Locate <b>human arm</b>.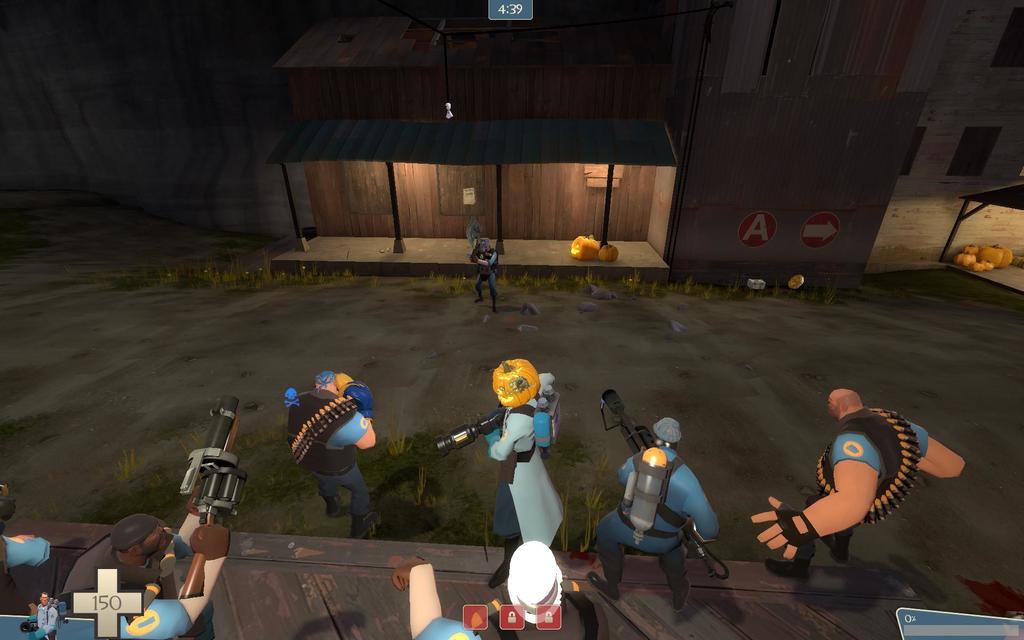
Bounding box: [689,467,719,552].
